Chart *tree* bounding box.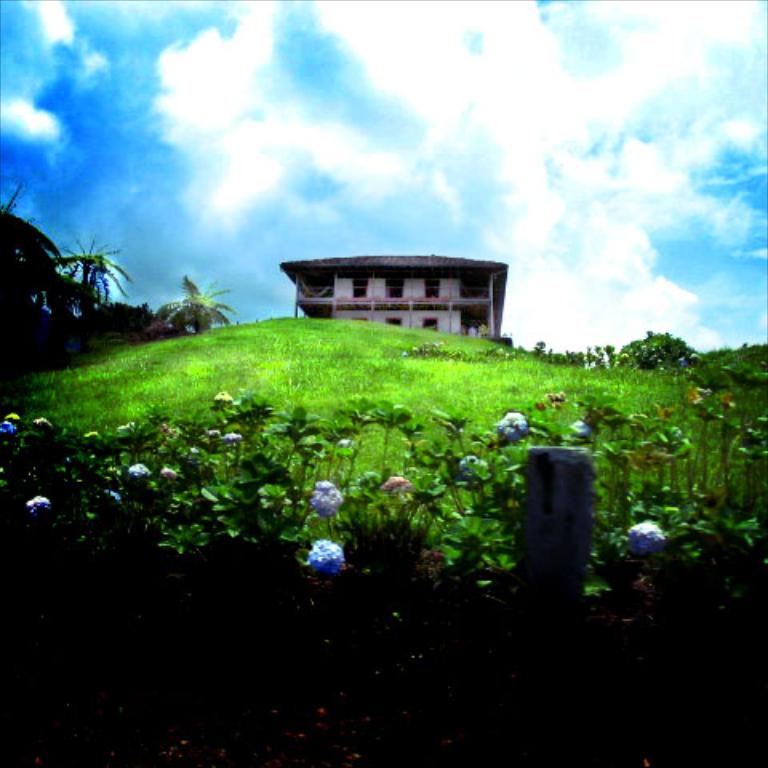
Charted: (x1=0, y1=181, x2=61, y2=309).
